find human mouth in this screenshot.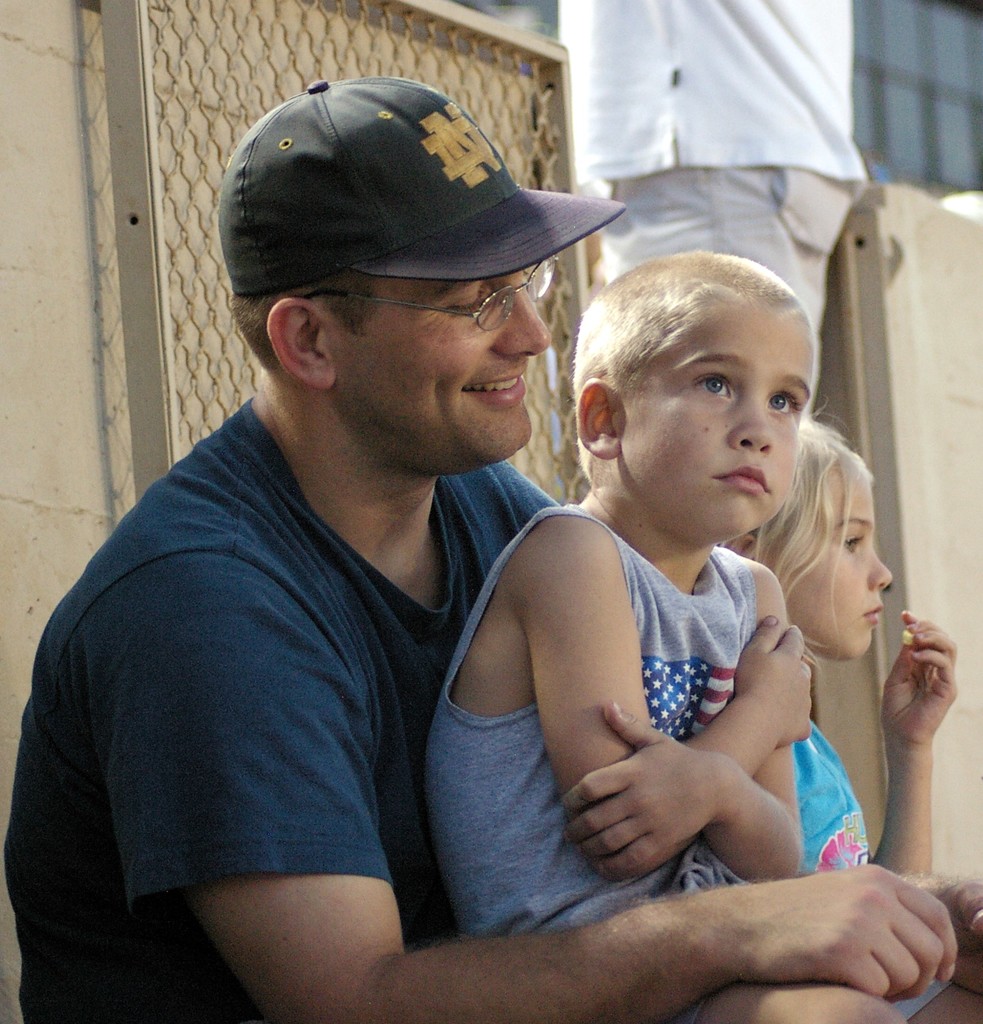
The bounding box for human mouth is 854/603/891/620.
